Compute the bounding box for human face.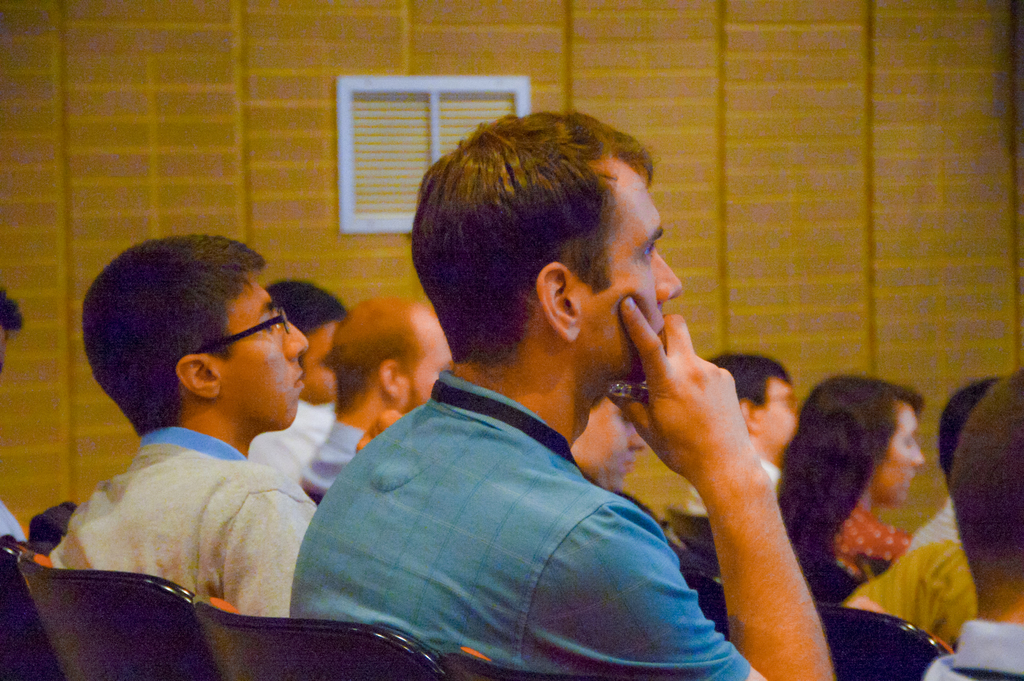
754:380:803:450.
